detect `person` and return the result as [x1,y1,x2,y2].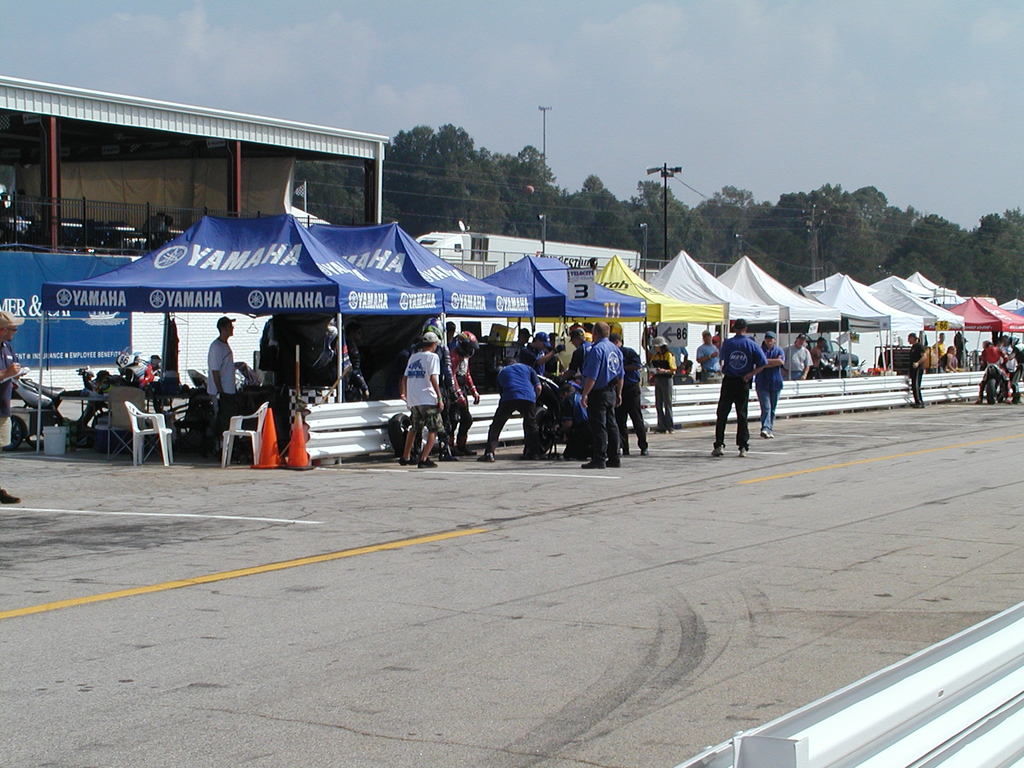
[779,333,809,394].
